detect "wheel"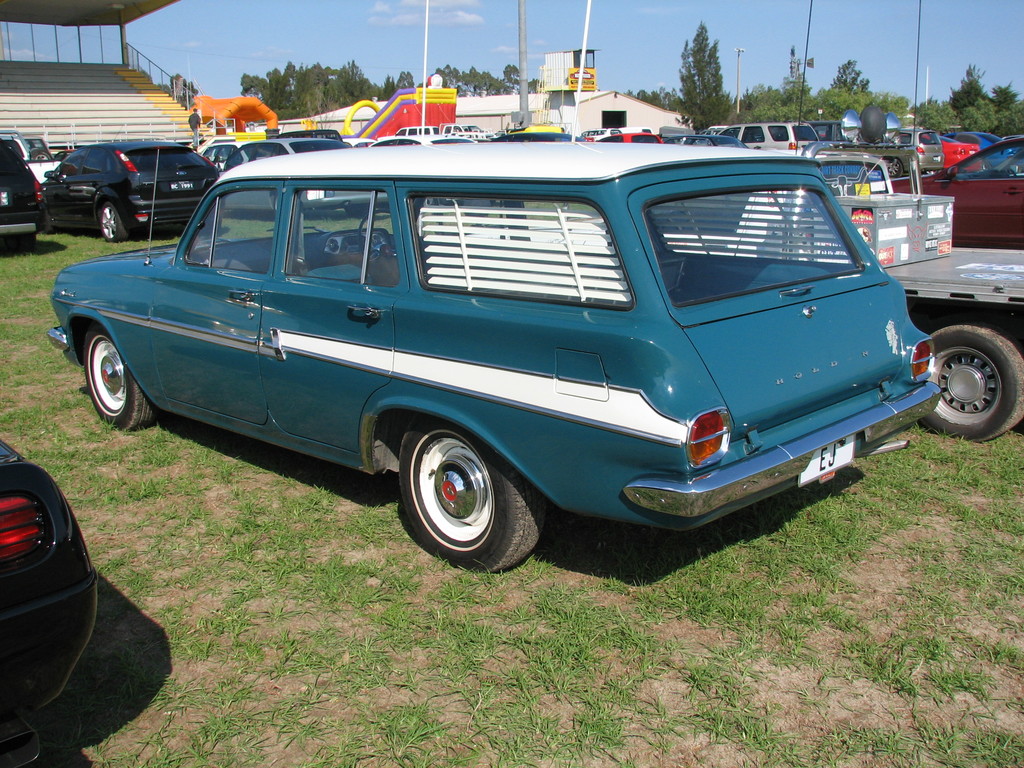
395, 426, 520, 558
